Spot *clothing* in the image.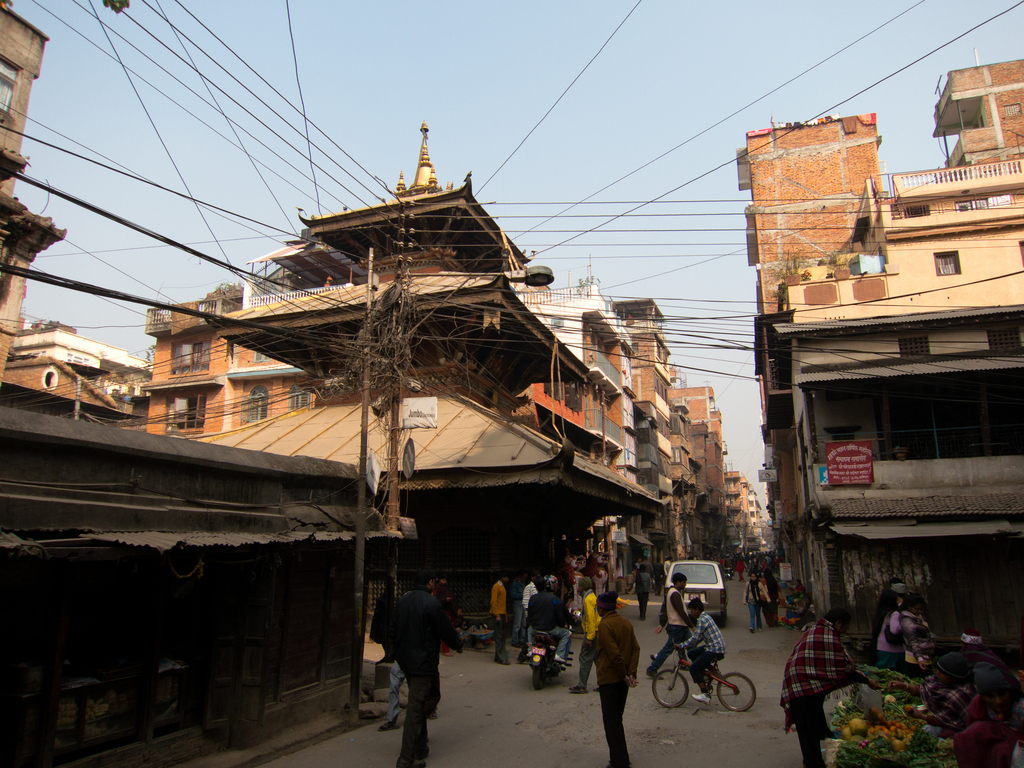
*clothing* found at bbox(757, 579, 777, 623).
